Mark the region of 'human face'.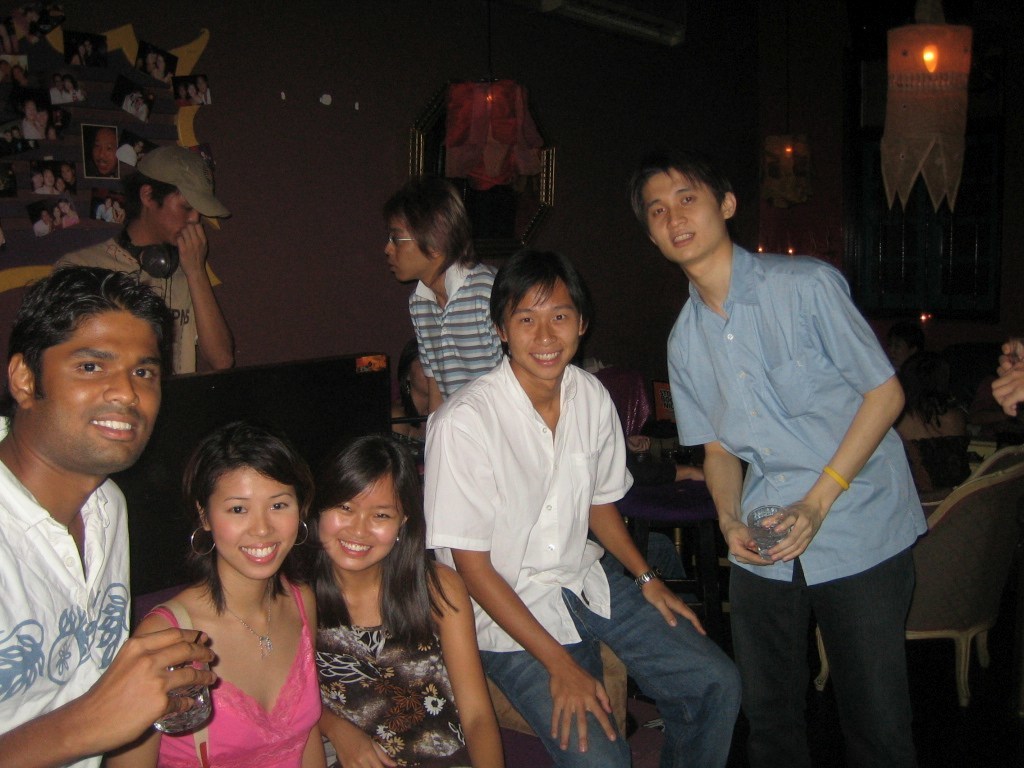
Region: bbox=(33, 173, 43, 190).
